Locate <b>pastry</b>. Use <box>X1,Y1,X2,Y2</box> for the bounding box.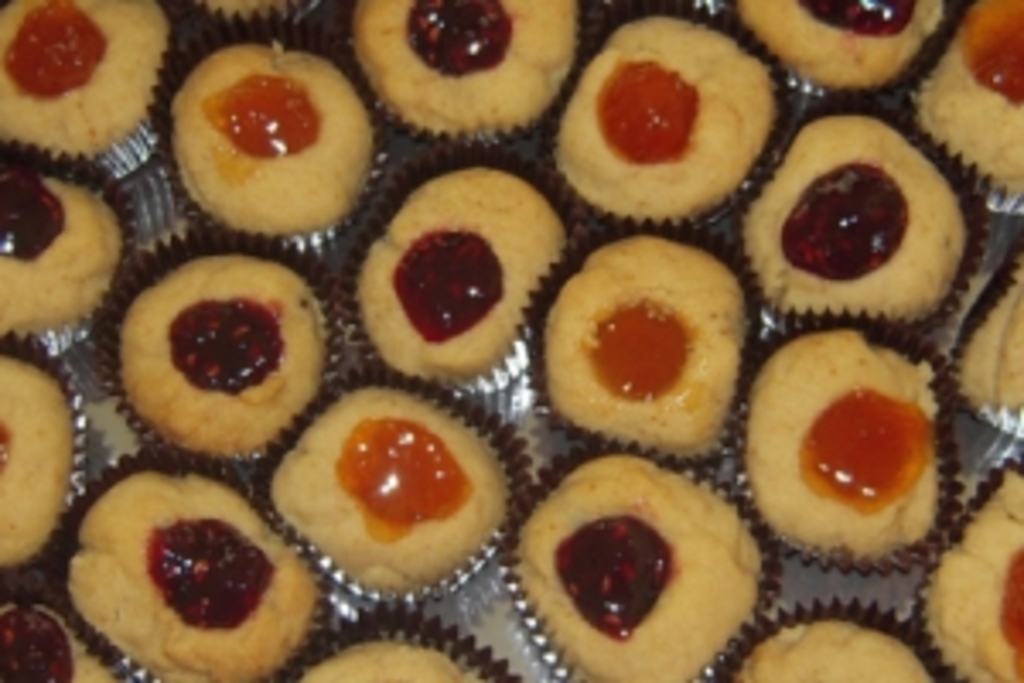
<box>512,458,768,680</box>.
